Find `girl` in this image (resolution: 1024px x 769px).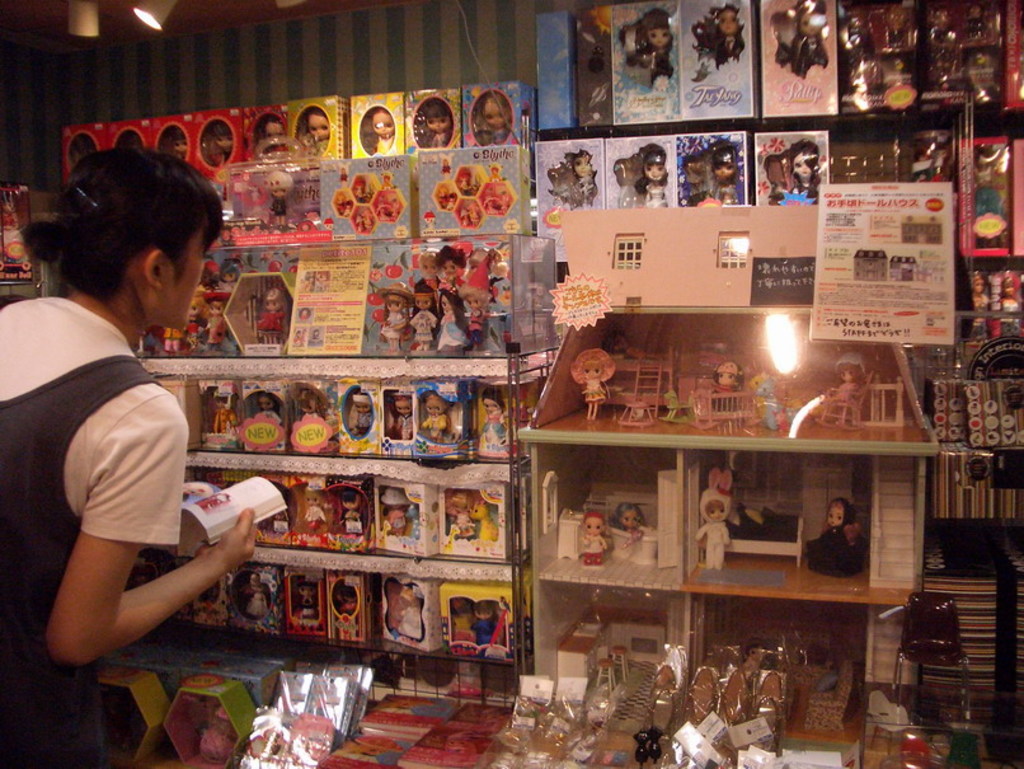
x1=690 y1=474 x2=729 y2=564.
